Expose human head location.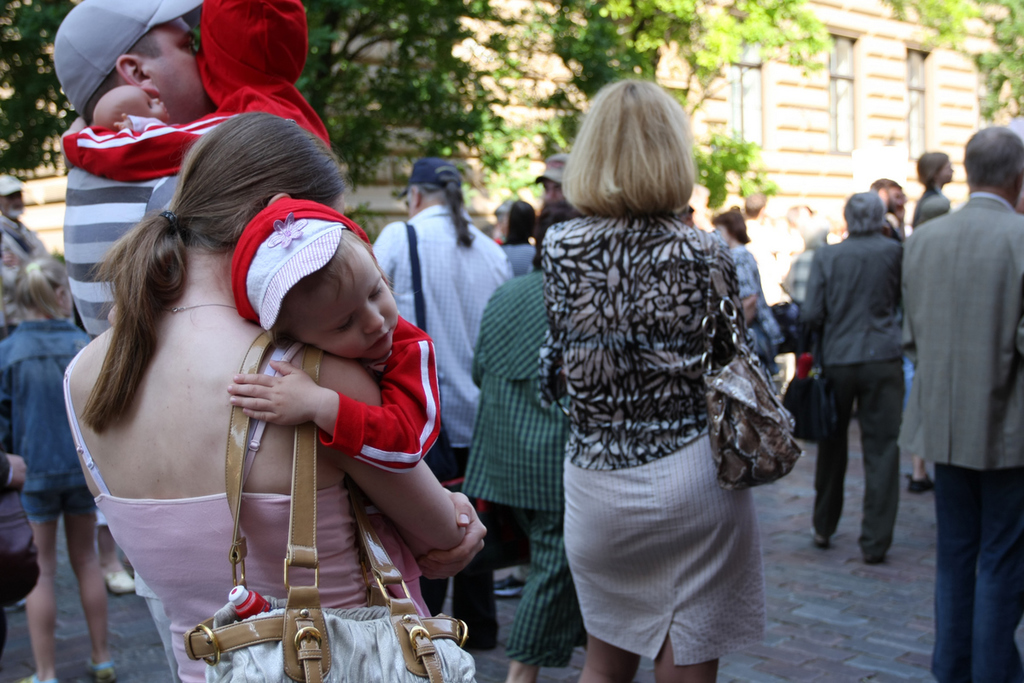
Exposed at BBox(44, 7, 214, 131).
